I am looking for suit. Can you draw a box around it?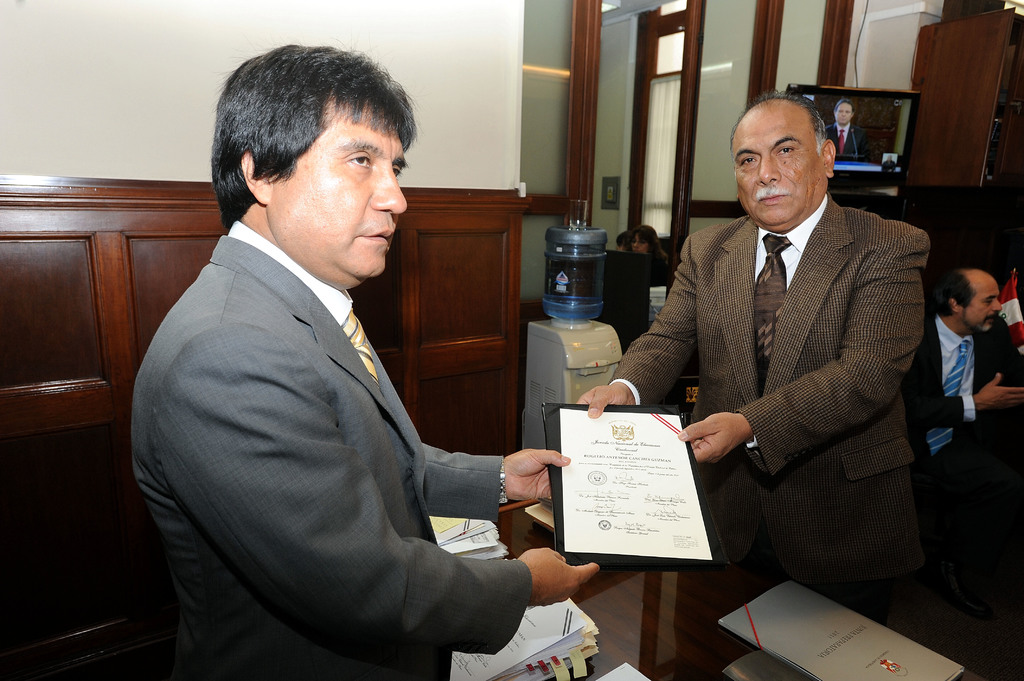
Sure, the bounding box is [left=628, top=118, right=938, bottom=621].
